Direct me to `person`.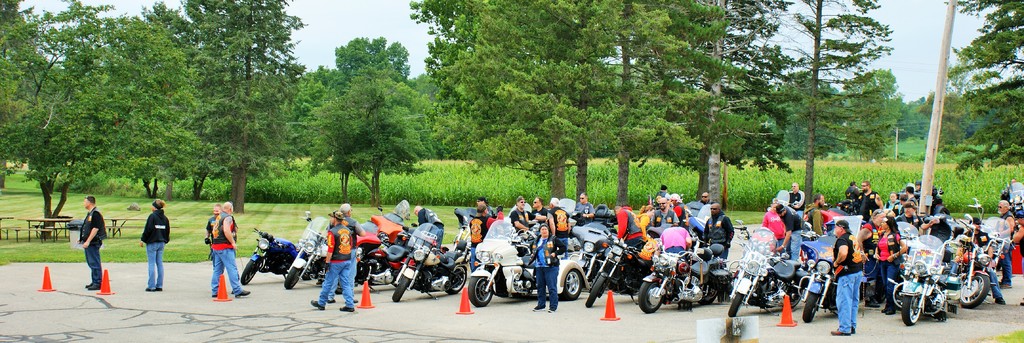
Direction: x1=468 y1=205 x2=495 y2=274.
